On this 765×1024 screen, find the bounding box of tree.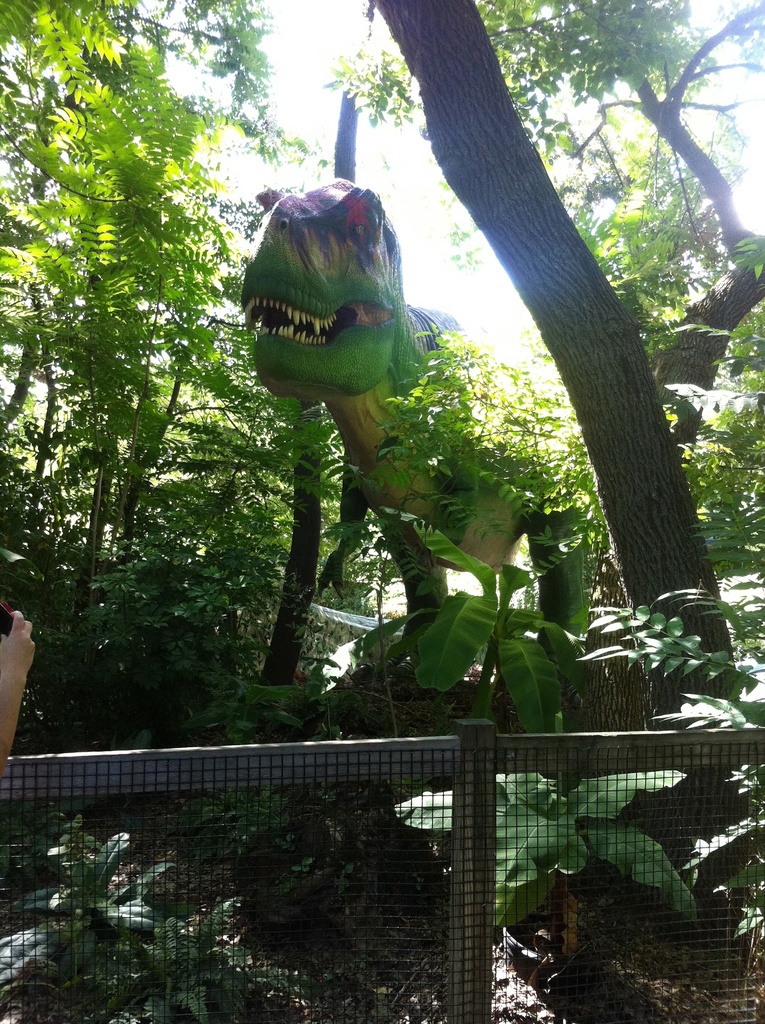
Bounding box: l=0, t=0, r=764, b=742.
